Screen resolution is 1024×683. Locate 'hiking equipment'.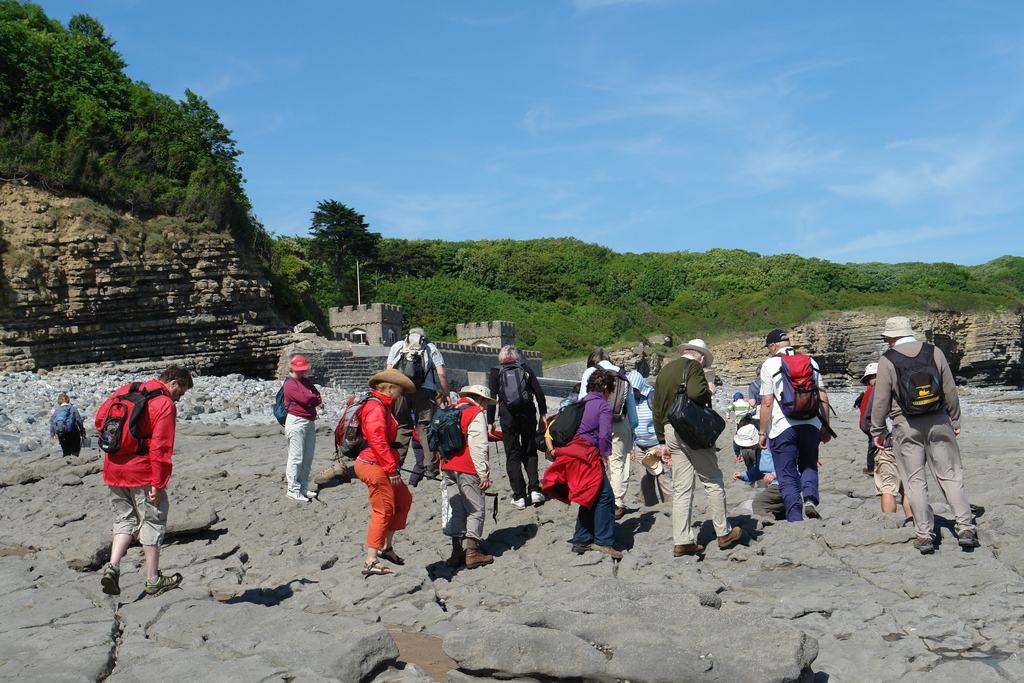
left=97, top=375, right=172, bottom=454.
